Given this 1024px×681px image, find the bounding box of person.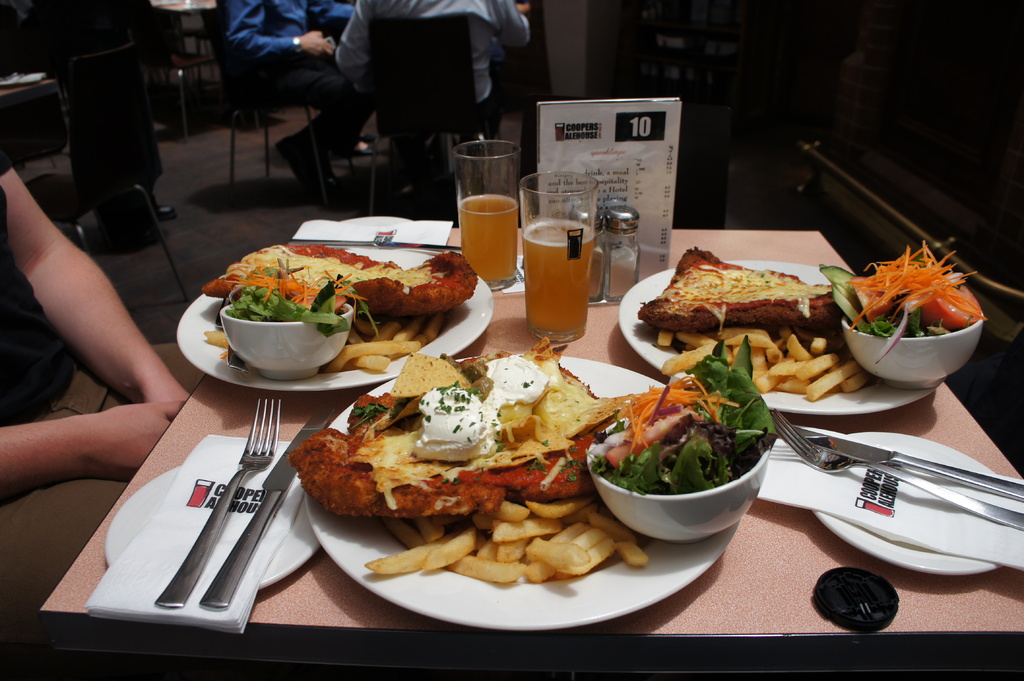
<box>0,117,206,652</box>.
